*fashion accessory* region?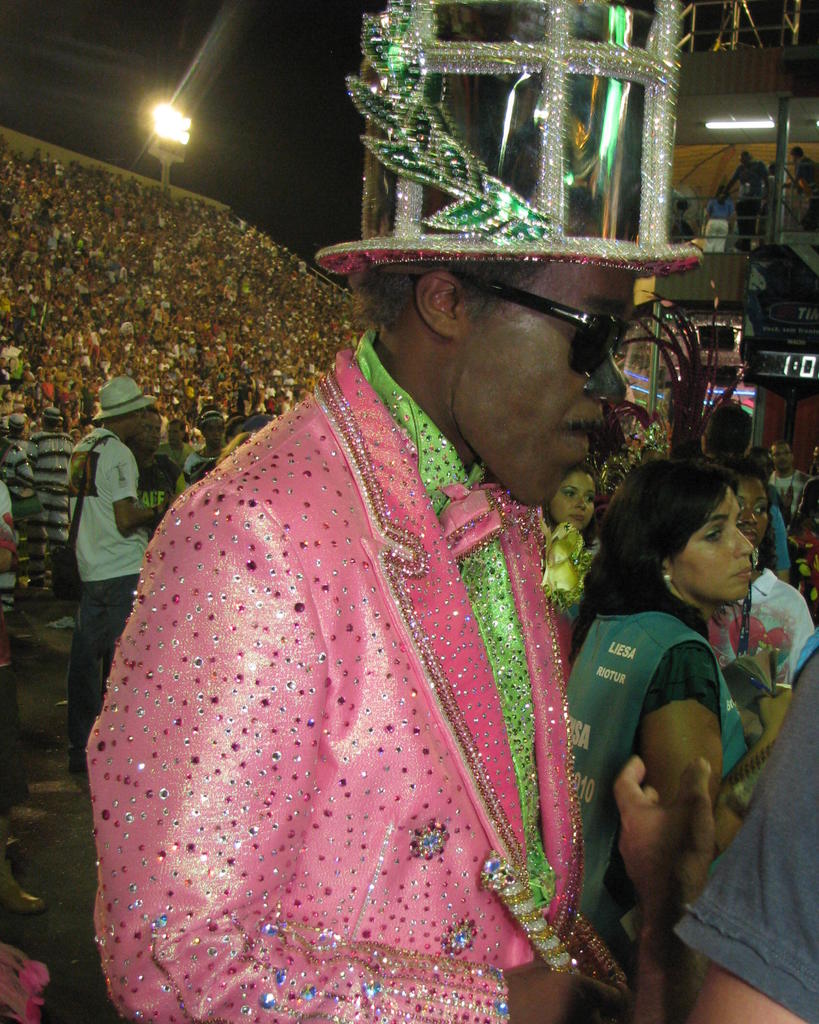
{"x1": 8, "y1": 412, "x2": 26, "y2": 429}
